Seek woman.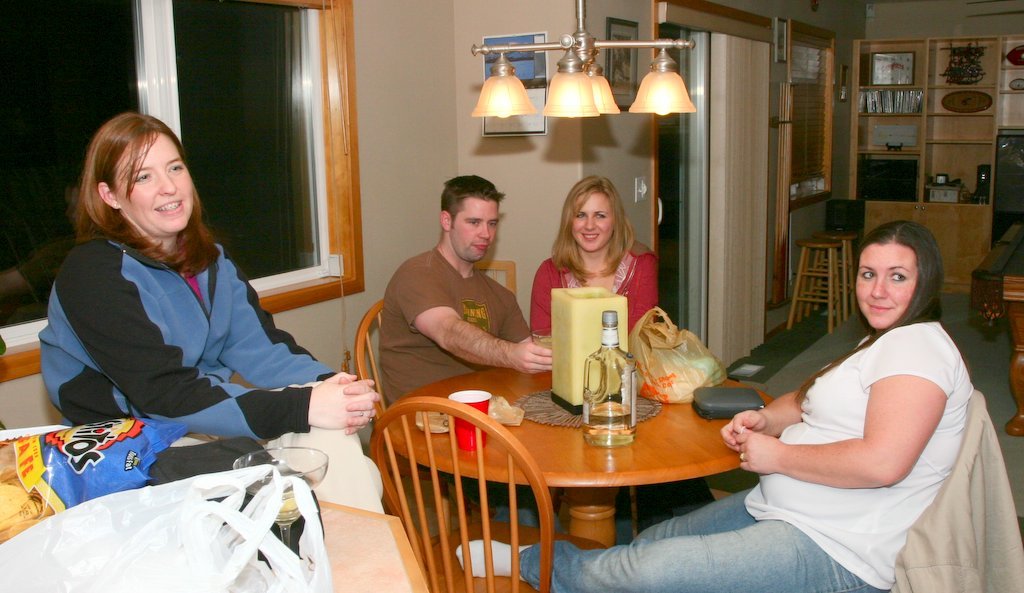
bbox(450, 214, 978, 592).
